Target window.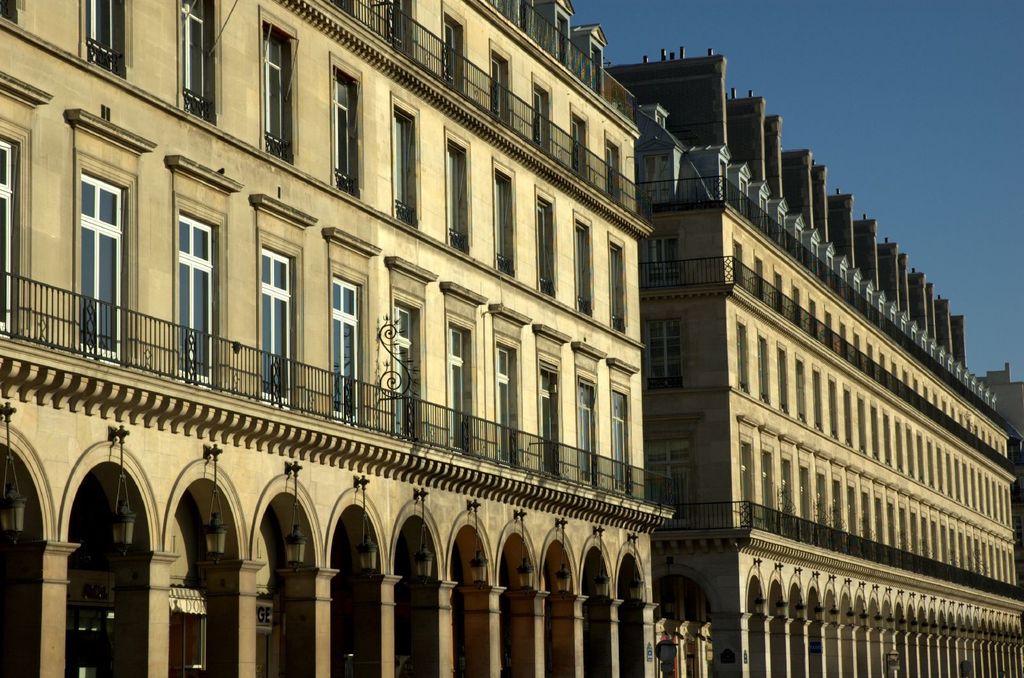
Target region: Rect(255, 249, 291, 406).
